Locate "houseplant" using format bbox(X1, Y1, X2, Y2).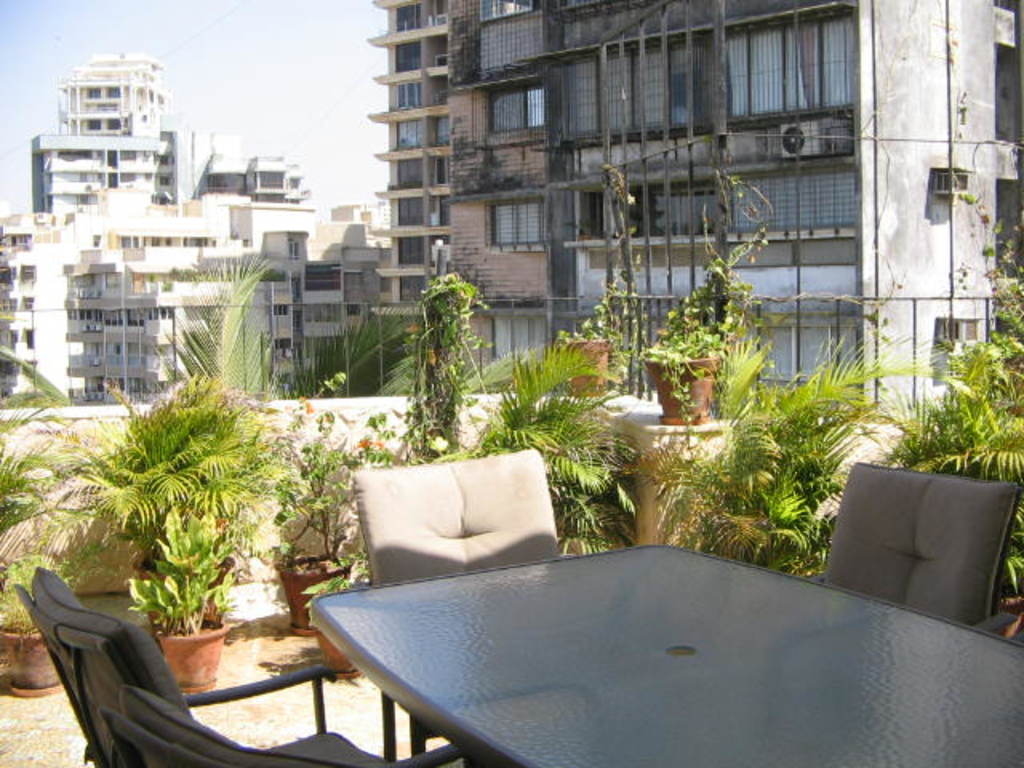
bbox(0, 550, 106, 688).
